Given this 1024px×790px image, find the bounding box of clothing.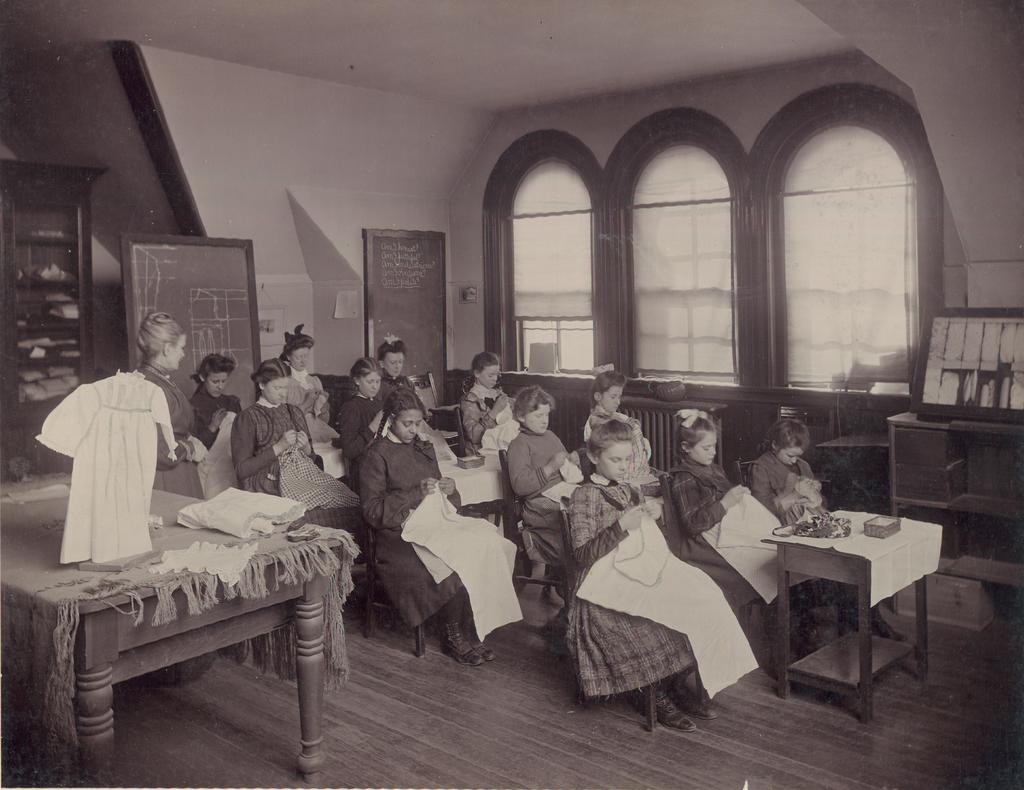
<region>362, 419, 484, 625</region>.
